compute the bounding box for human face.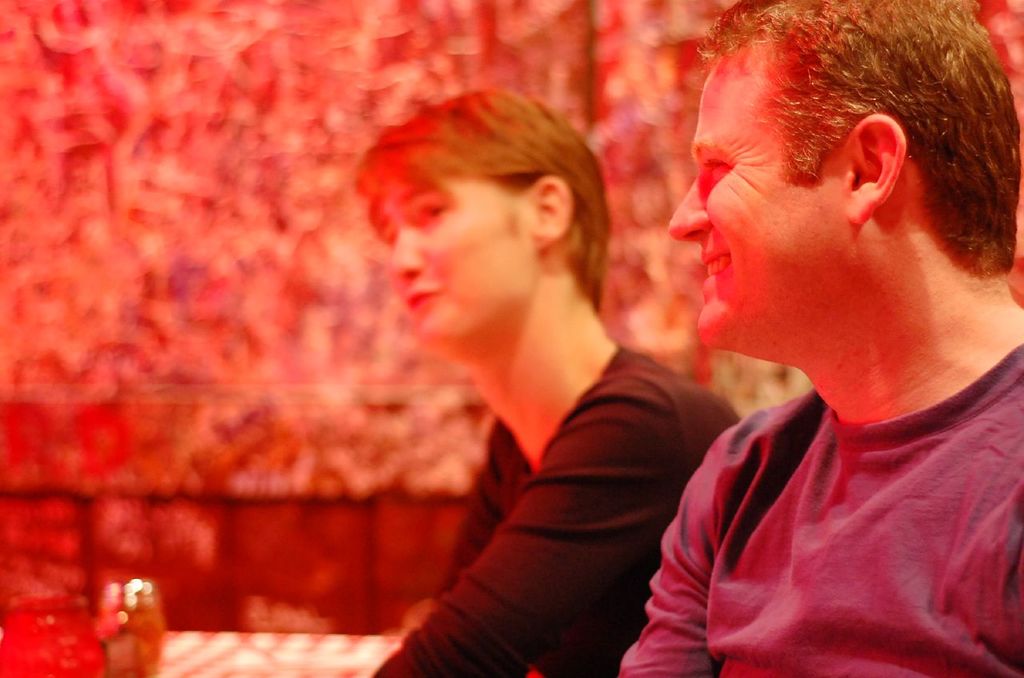
670:51:836:351.
